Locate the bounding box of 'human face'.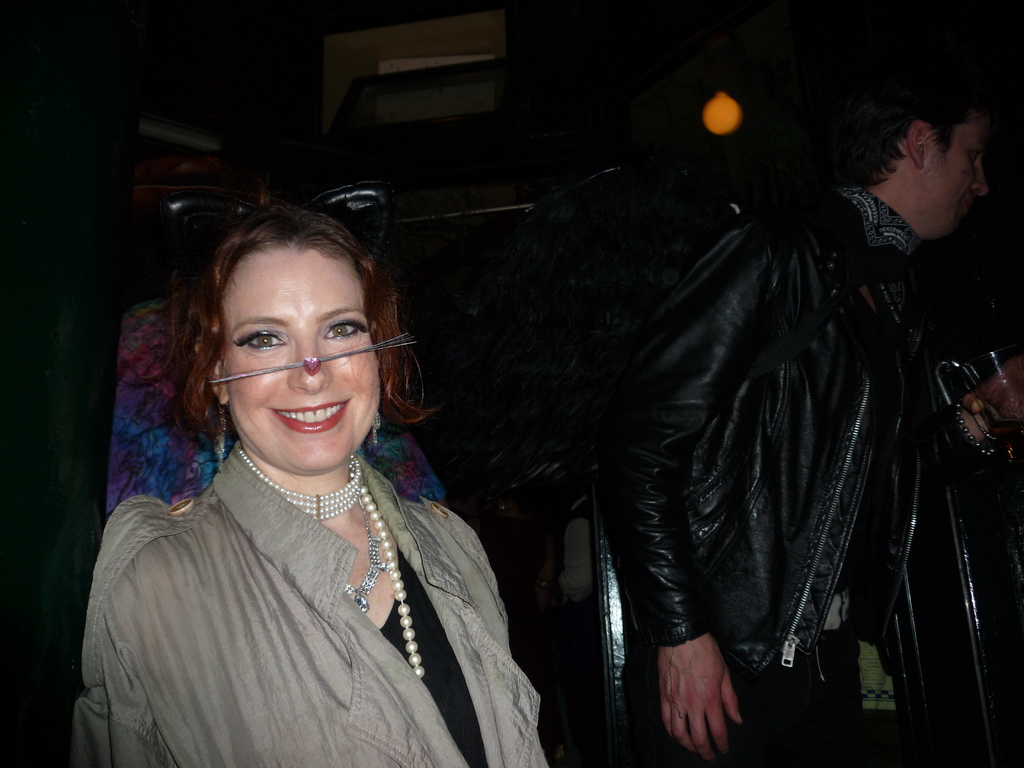
Bounding box: (left=217, top=242, right=381, bottom=472).
